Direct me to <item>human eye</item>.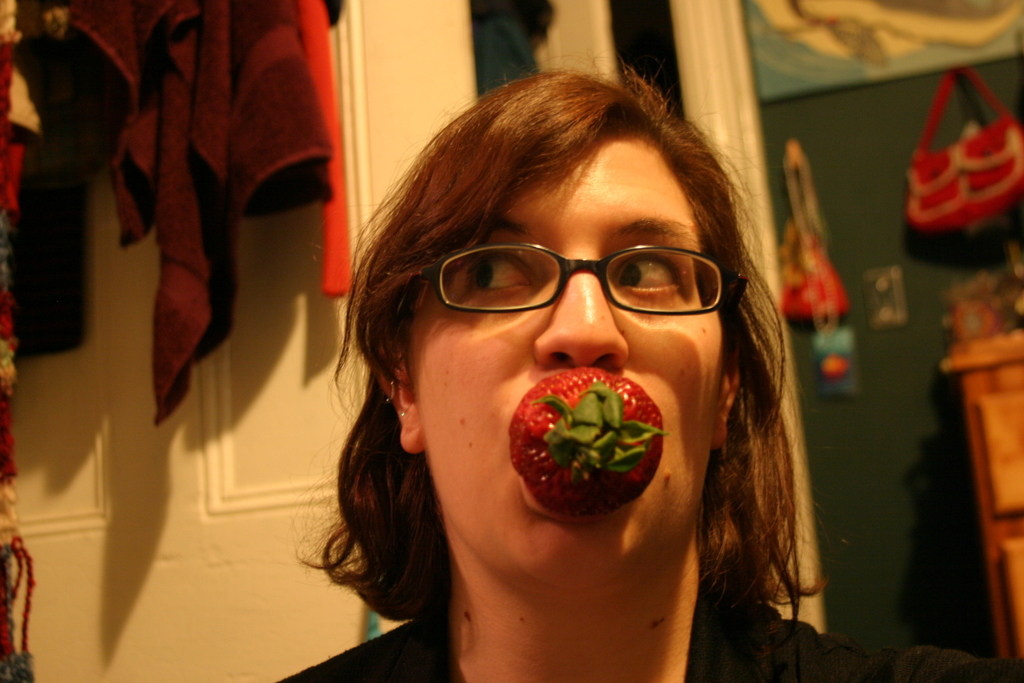
Direction: select_region(611, 250, 682, 295).
